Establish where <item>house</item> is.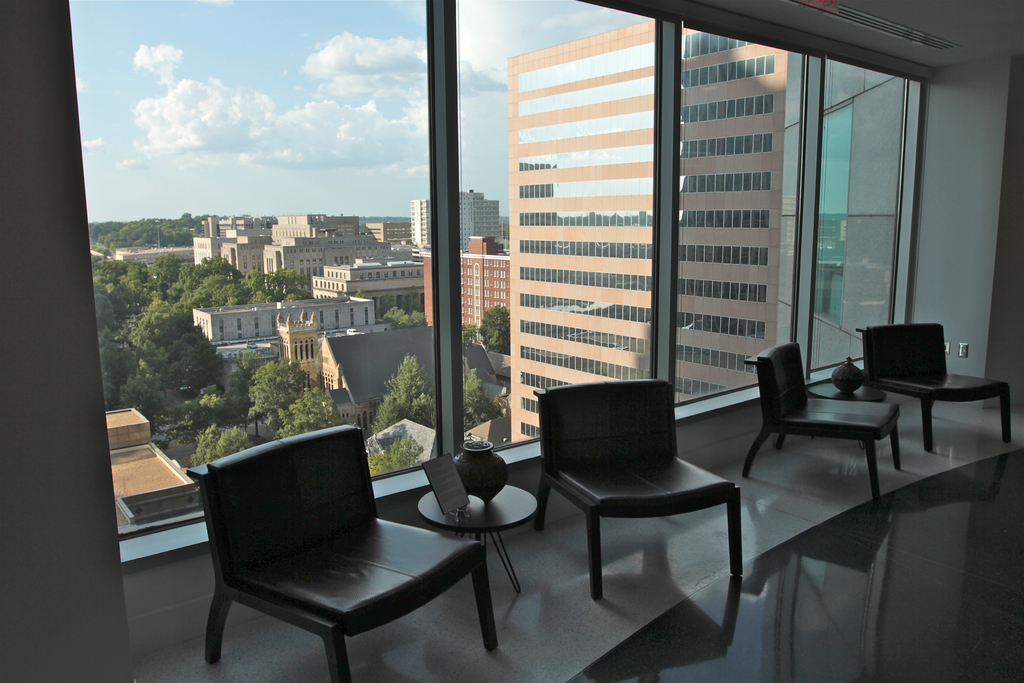
Established at [left=412, top=179, right=500, bottom=251].
